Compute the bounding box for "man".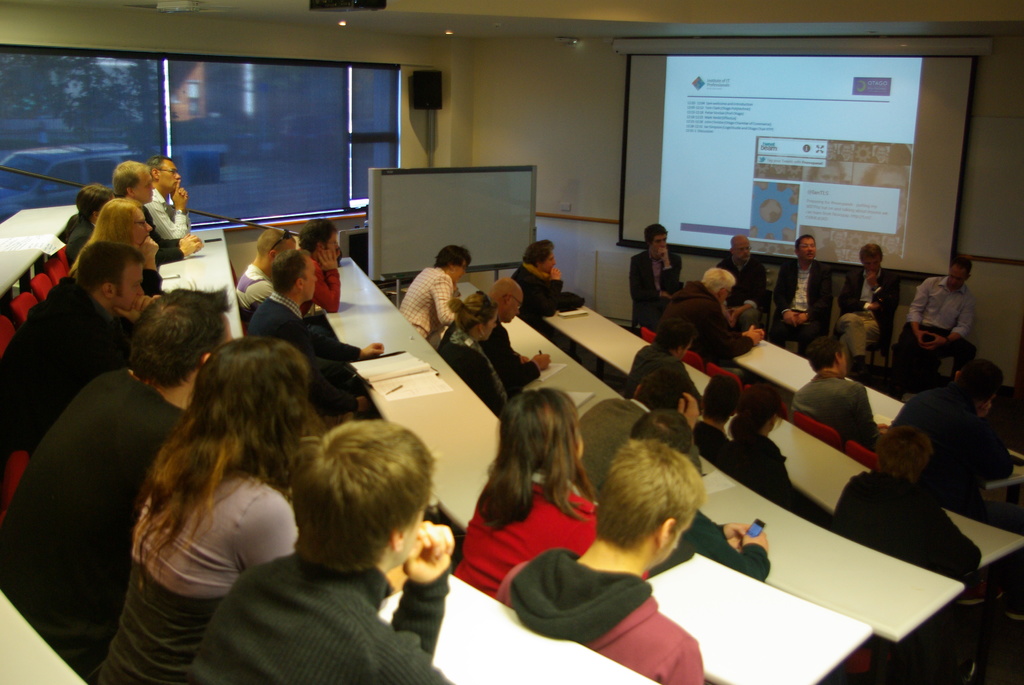
<bbox>0, 284, 229, 677</bbox>.
